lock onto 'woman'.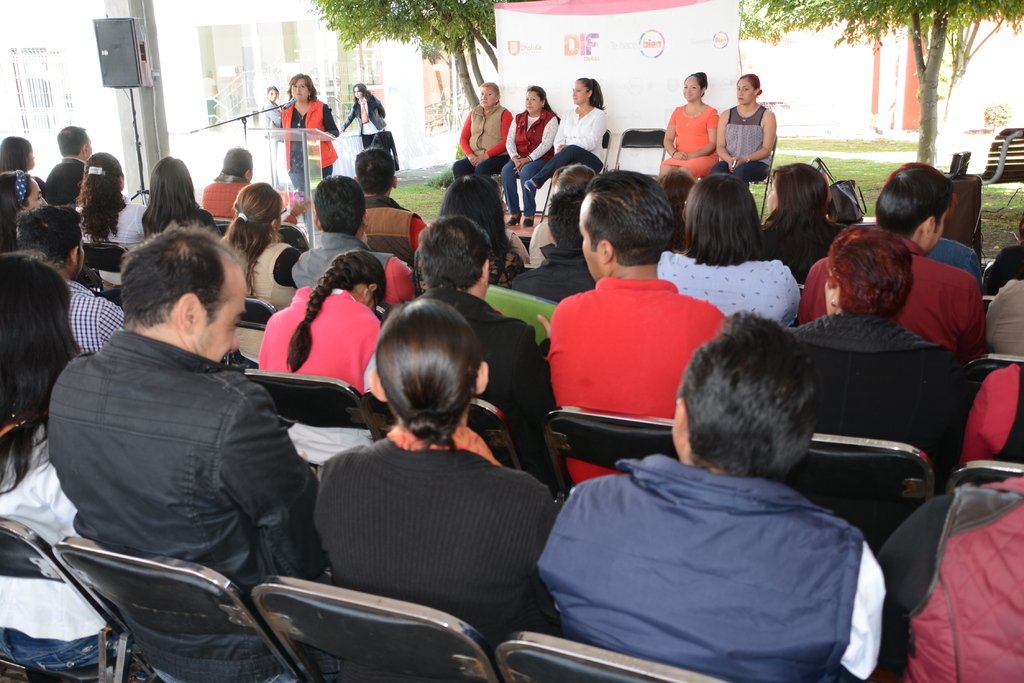
Locked: 259,251,392,456.
